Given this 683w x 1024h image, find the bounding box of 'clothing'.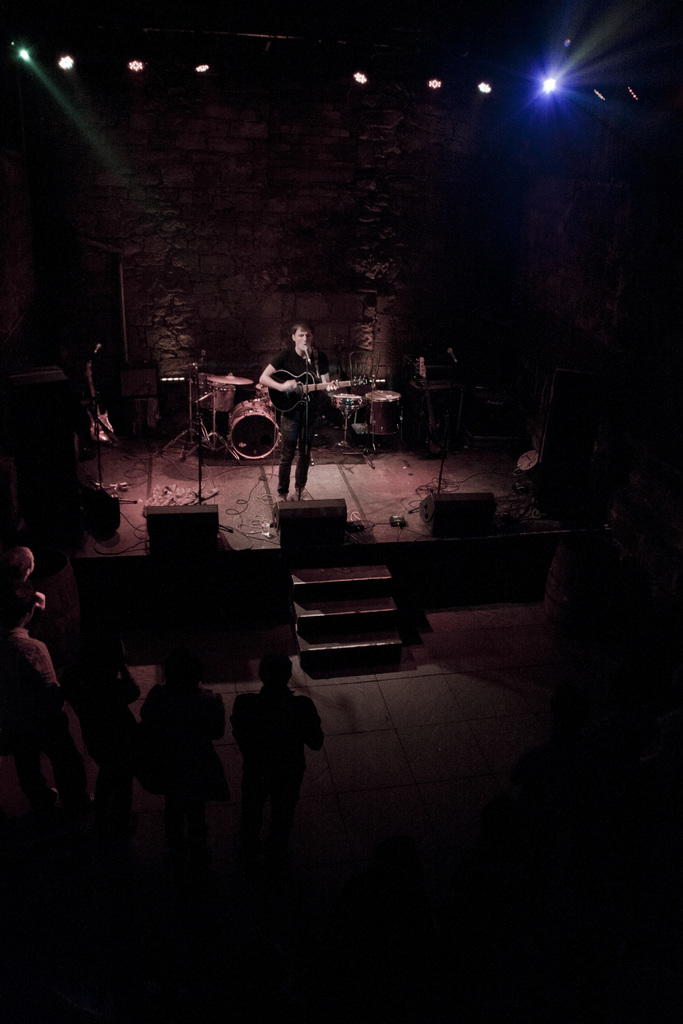
x1=0 y1=627 x2=86 y2=803.
